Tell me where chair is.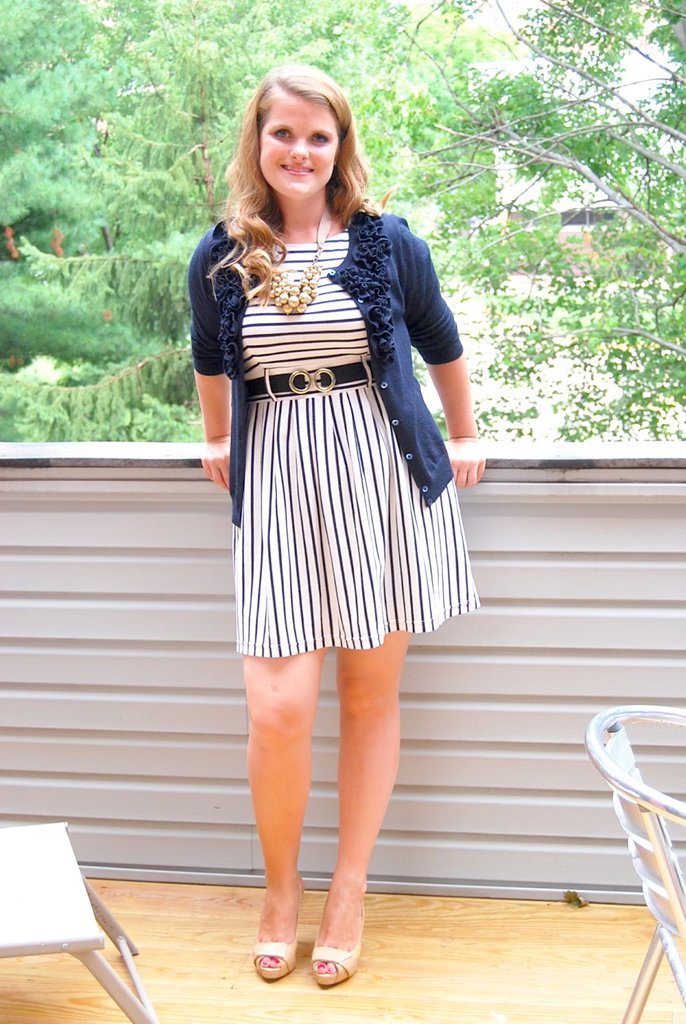
chair is at left=580, top=706, right=685, bottom=1023.
